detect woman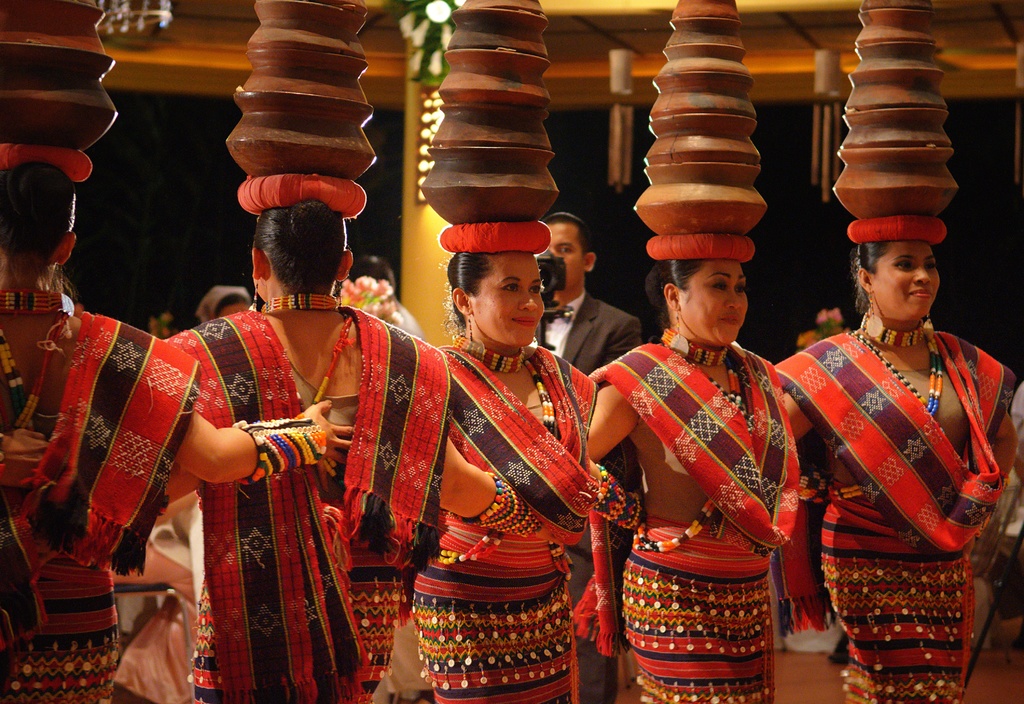
l=0, t=159, r=353, b=703
